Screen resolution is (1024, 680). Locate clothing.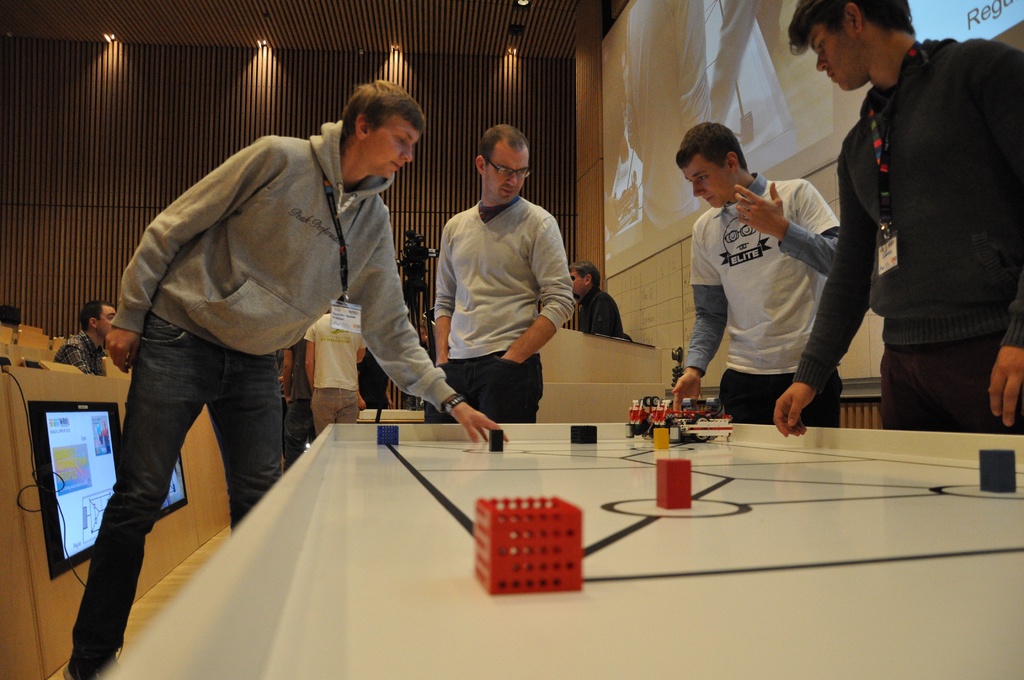
[282, 348, 310, 481].
